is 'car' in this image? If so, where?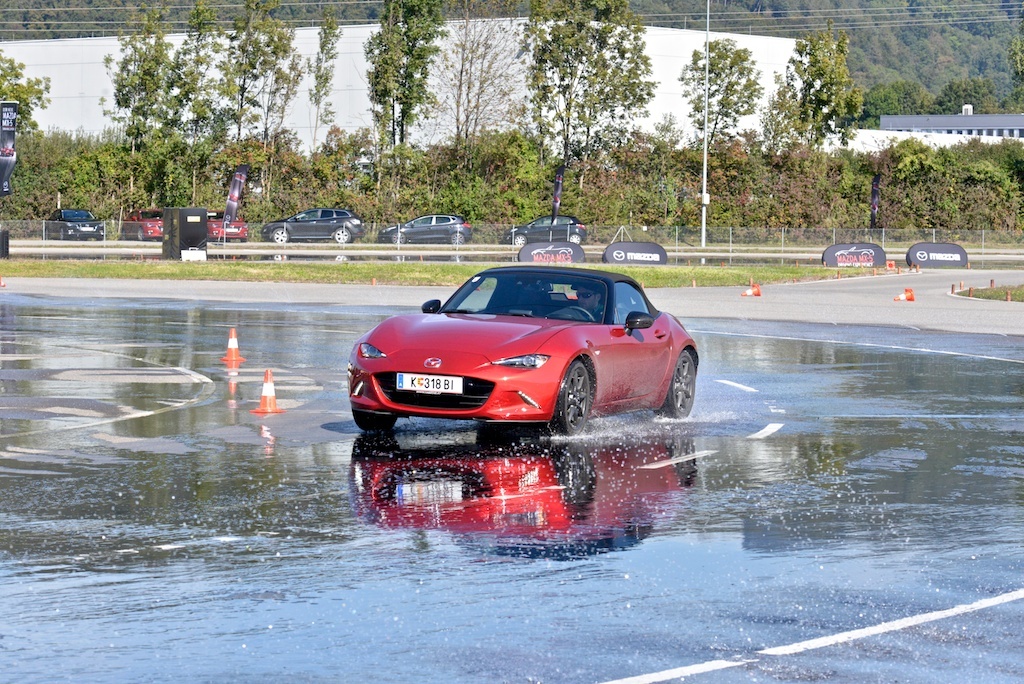
Yes, at box=[207, 208, 248, 239].
